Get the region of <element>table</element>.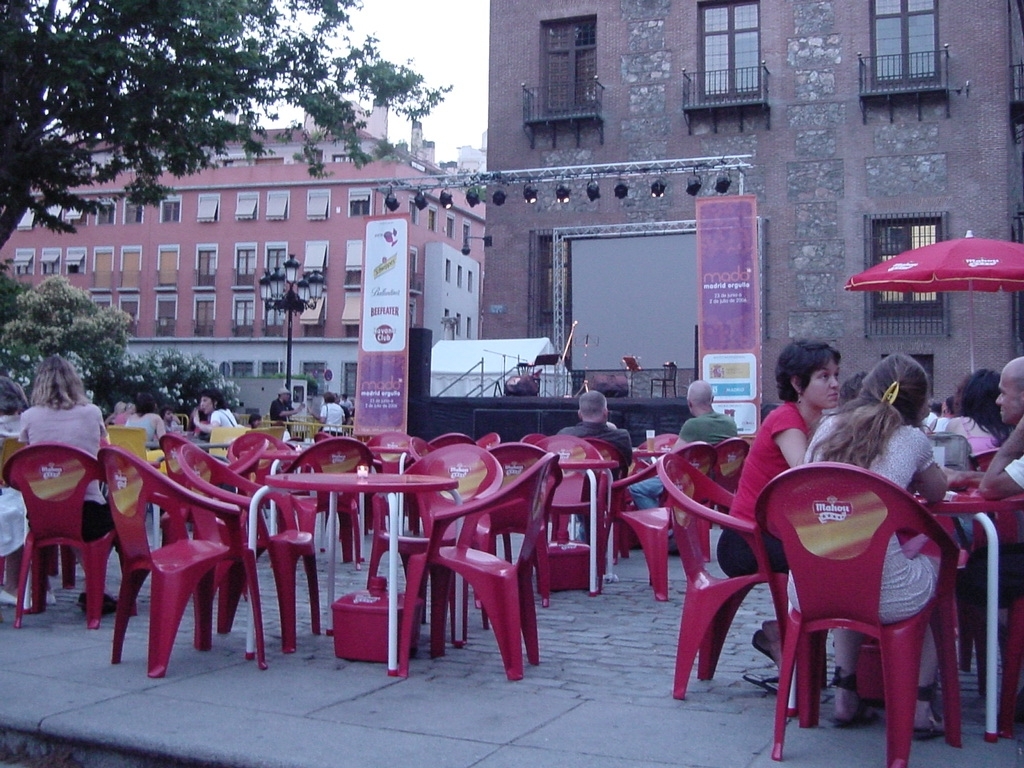
select_region(553, 455, 615, 593).
